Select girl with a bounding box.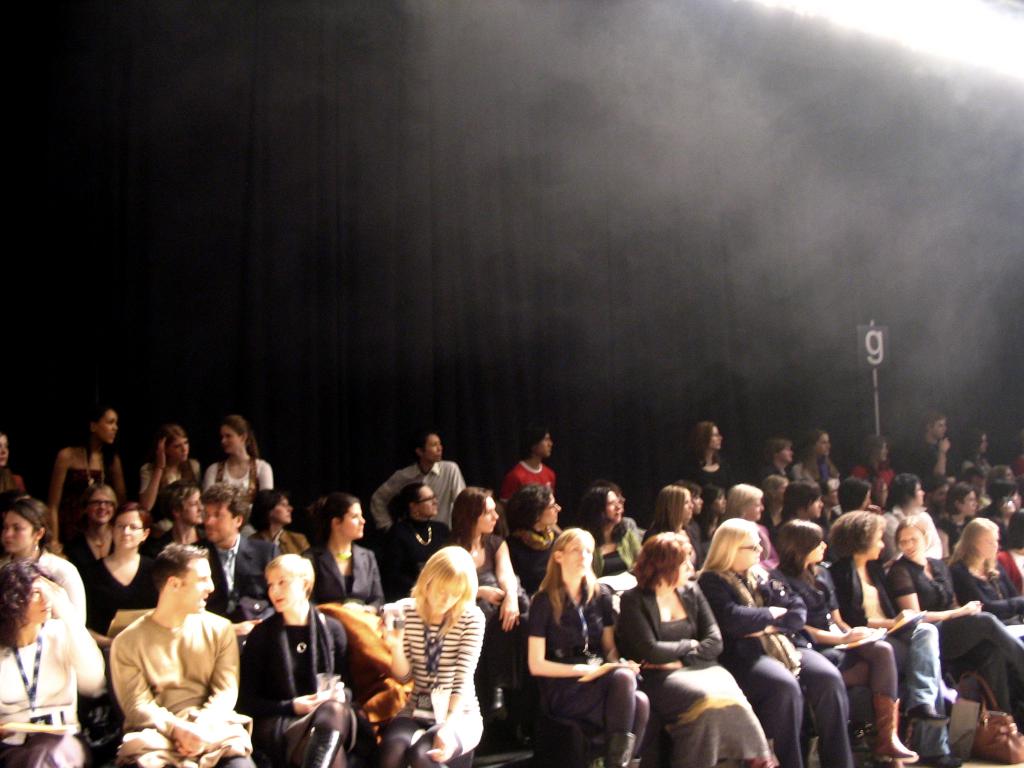
(x1=202, y1=409, x2=273, y2=495).
